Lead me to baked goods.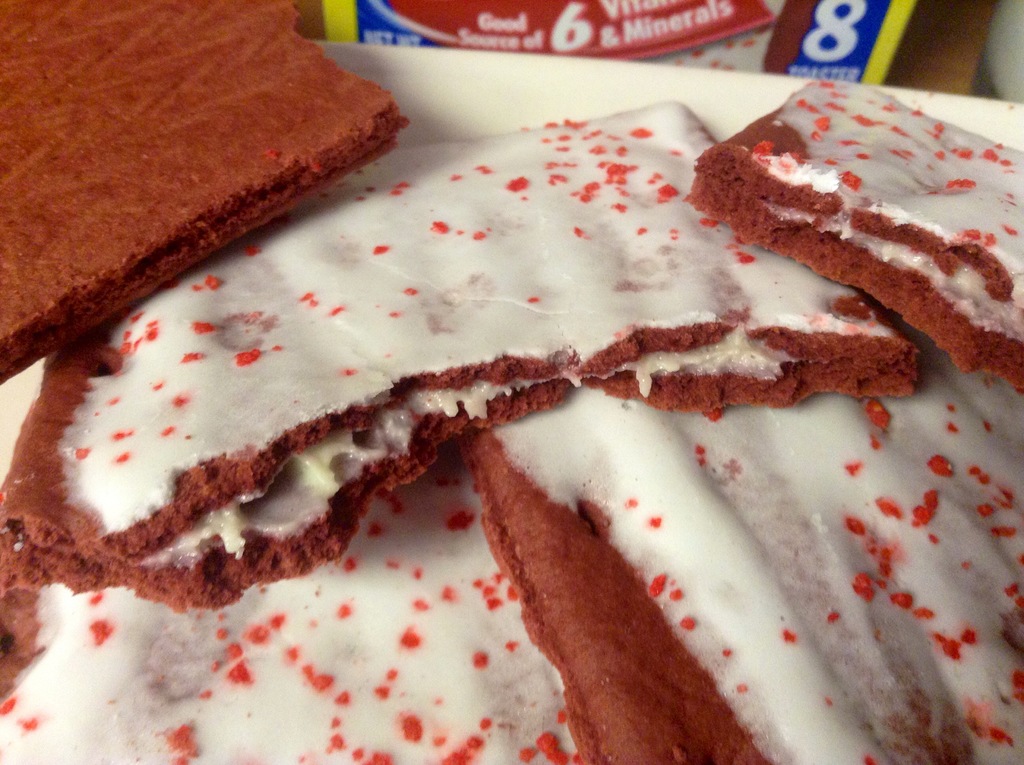
Lead to pyautogui.locateOnScreen(460, 310, 1023, 764).
